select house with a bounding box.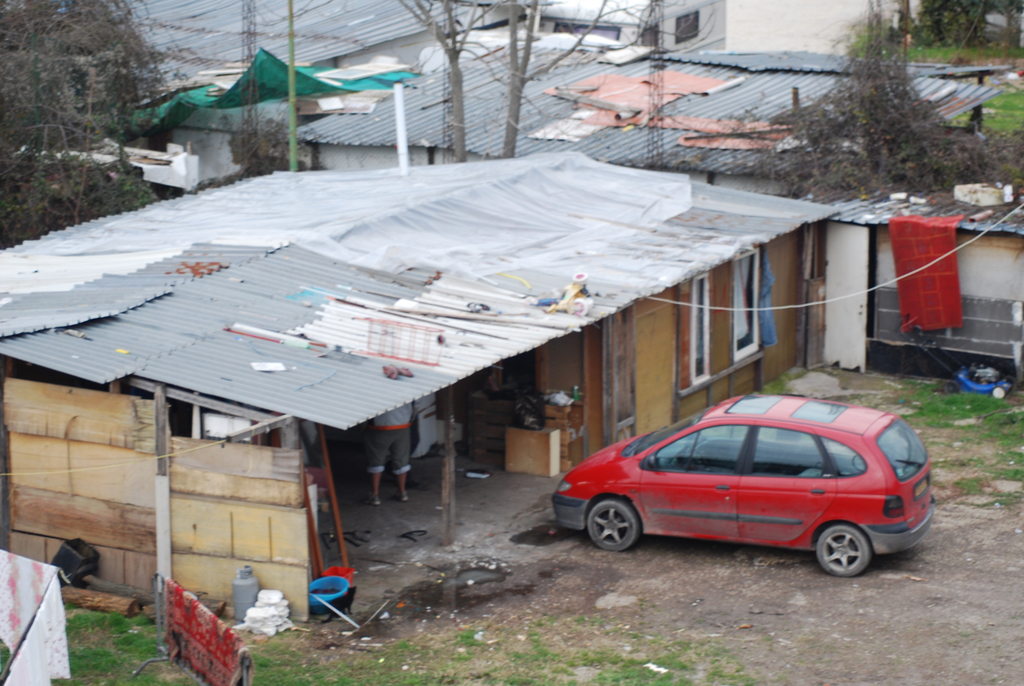
crop(303, 37, 1014, 199).
